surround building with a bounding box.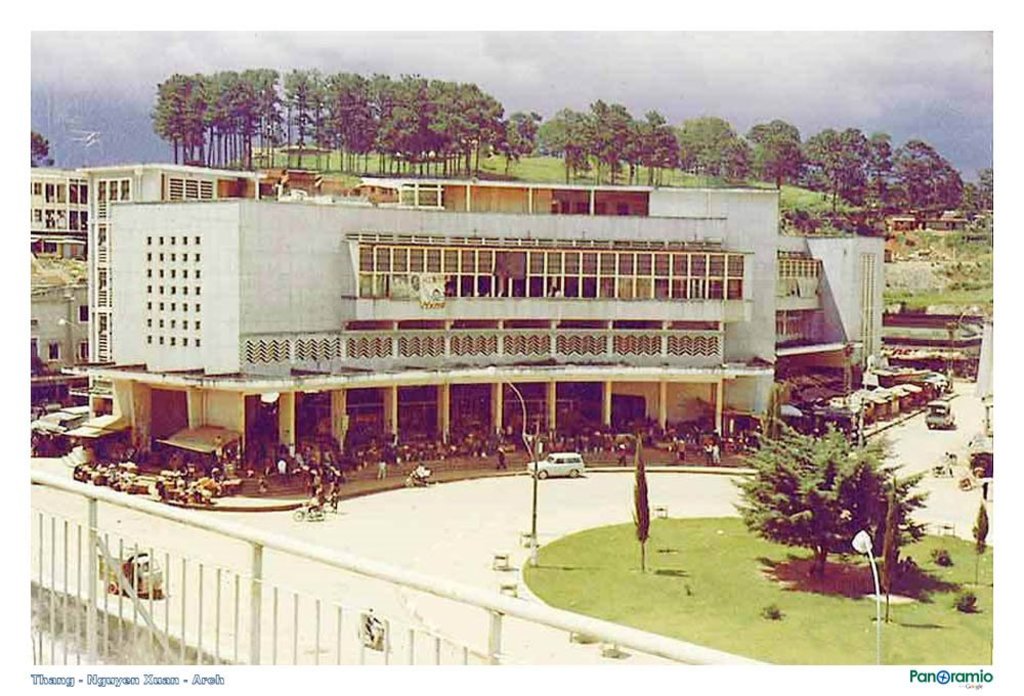
[16,159,889,482].
